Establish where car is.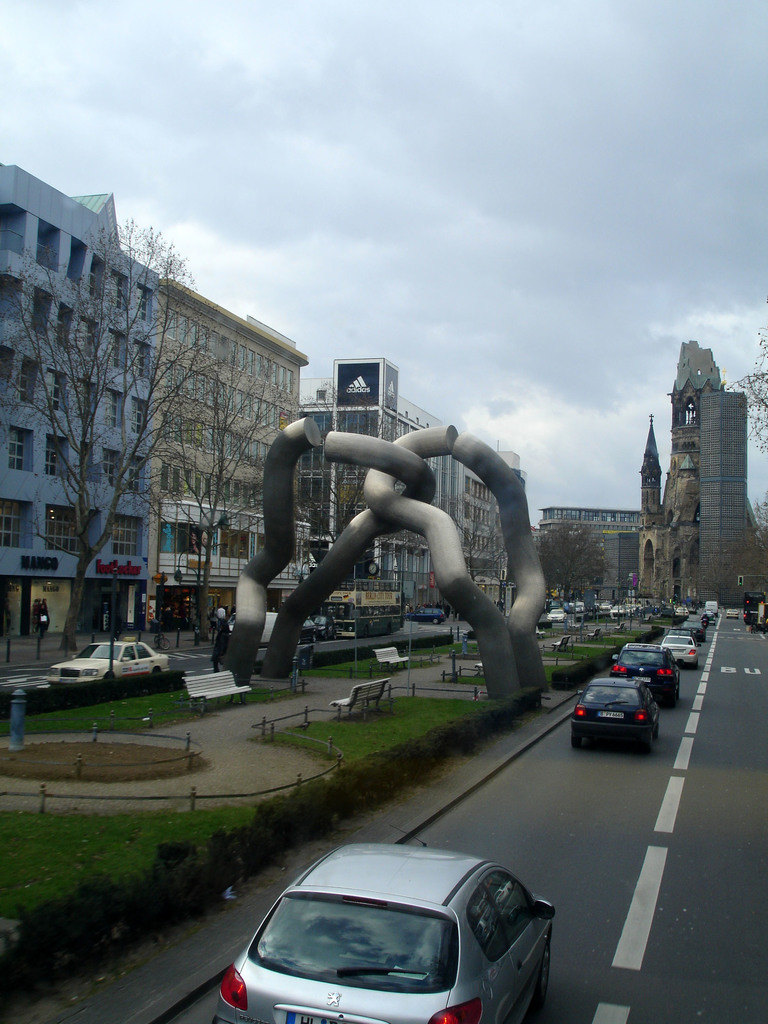
Established at (298, 620, 317, 644).
